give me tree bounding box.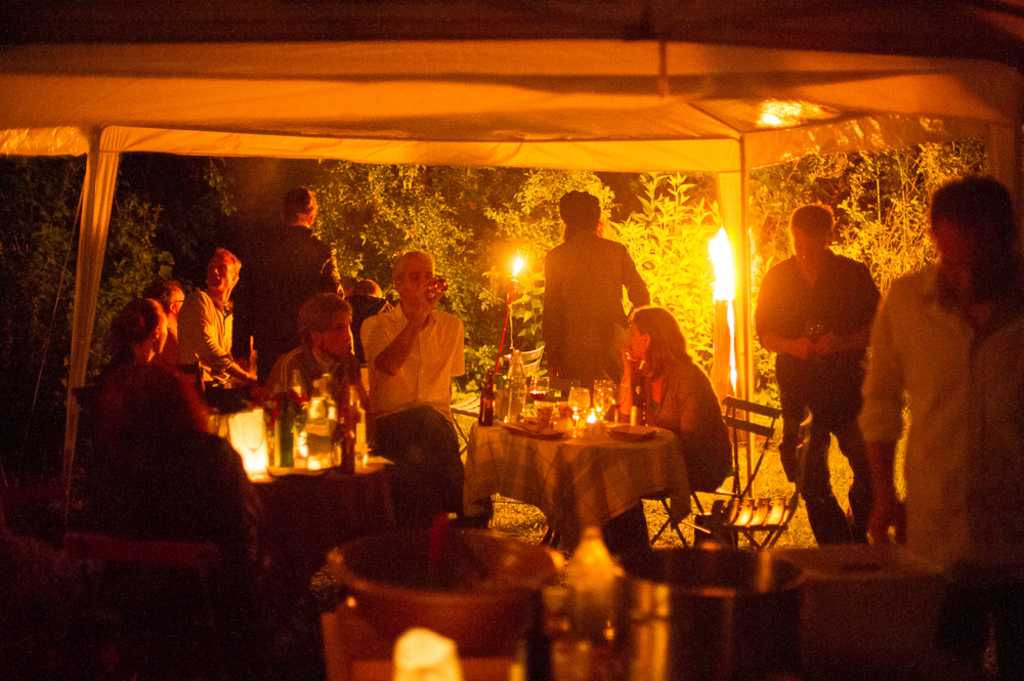
left=624, top=167, right=725, bottom=369.
